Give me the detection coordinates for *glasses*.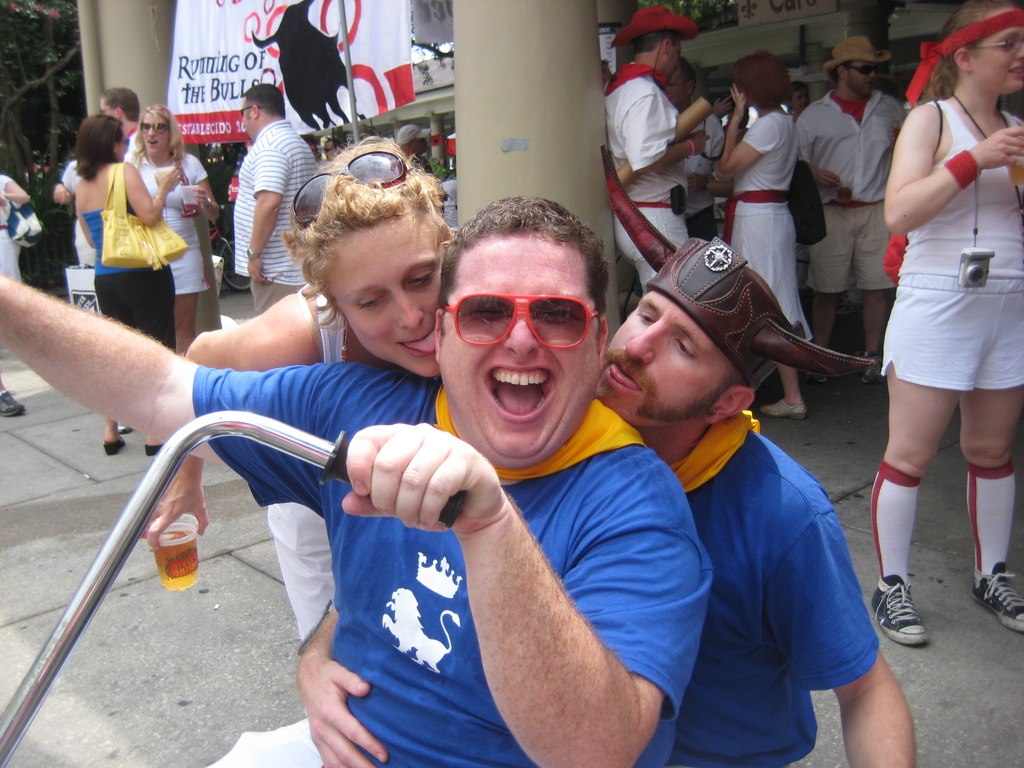
x1=841, y1=61, x2=882, y2=79.
